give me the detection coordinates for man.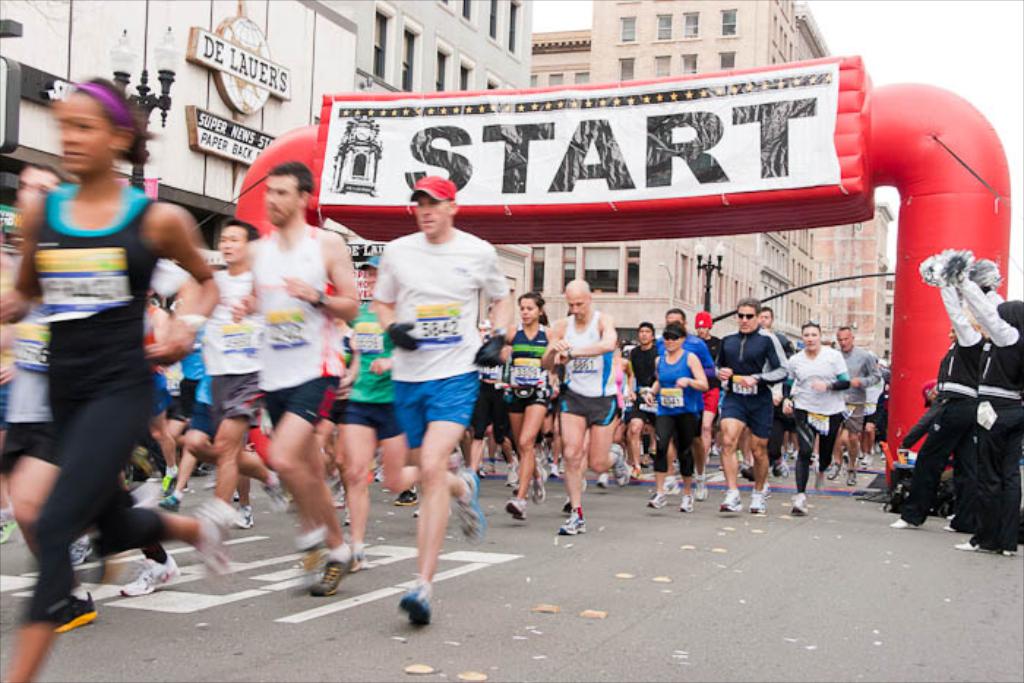
region(623, 319, 666, 486).
